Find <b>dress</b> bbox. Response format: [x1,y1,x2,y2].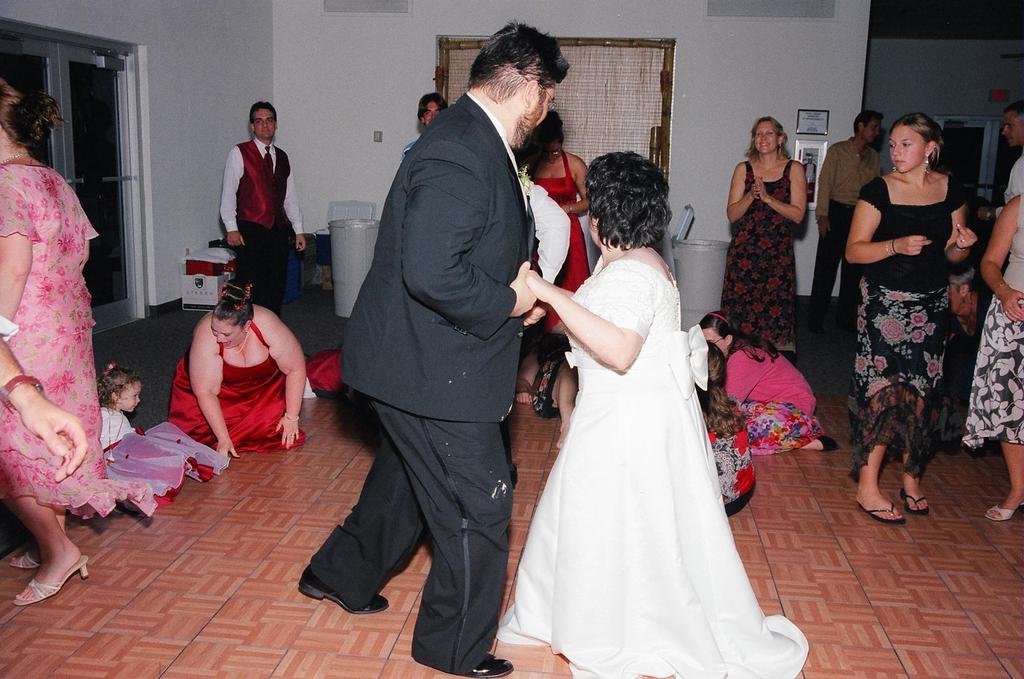
[531,151,590,329].
